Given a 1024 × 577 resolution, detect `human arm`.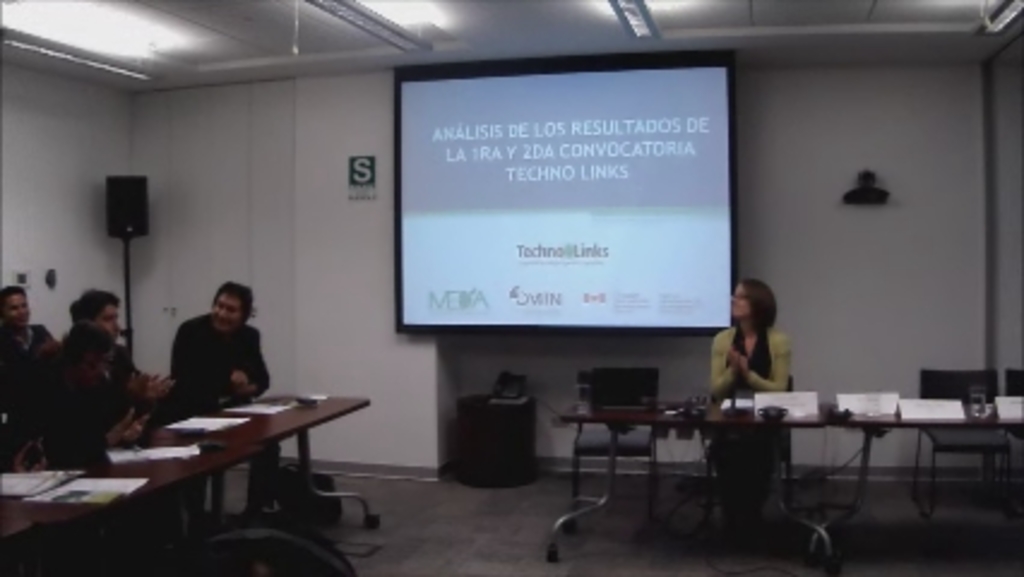
region(156, 320, 187, 445).
